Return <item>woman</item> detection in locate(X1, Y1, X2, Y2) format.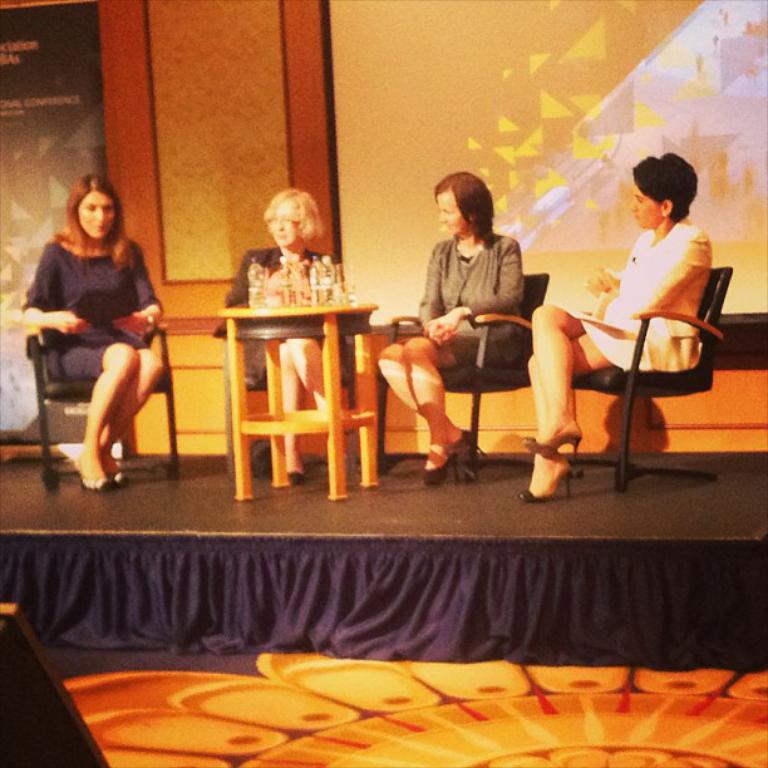
locate(518, 151, 714, 503).
